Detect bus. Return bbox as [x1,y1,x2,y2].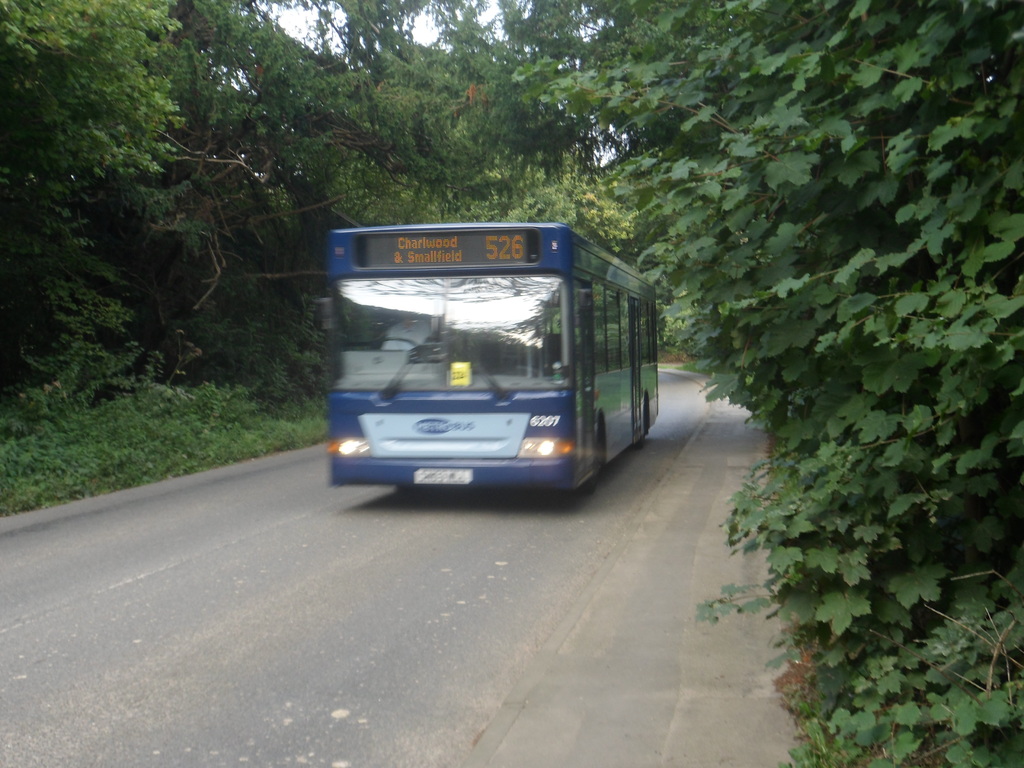
[318,220,662,496].
